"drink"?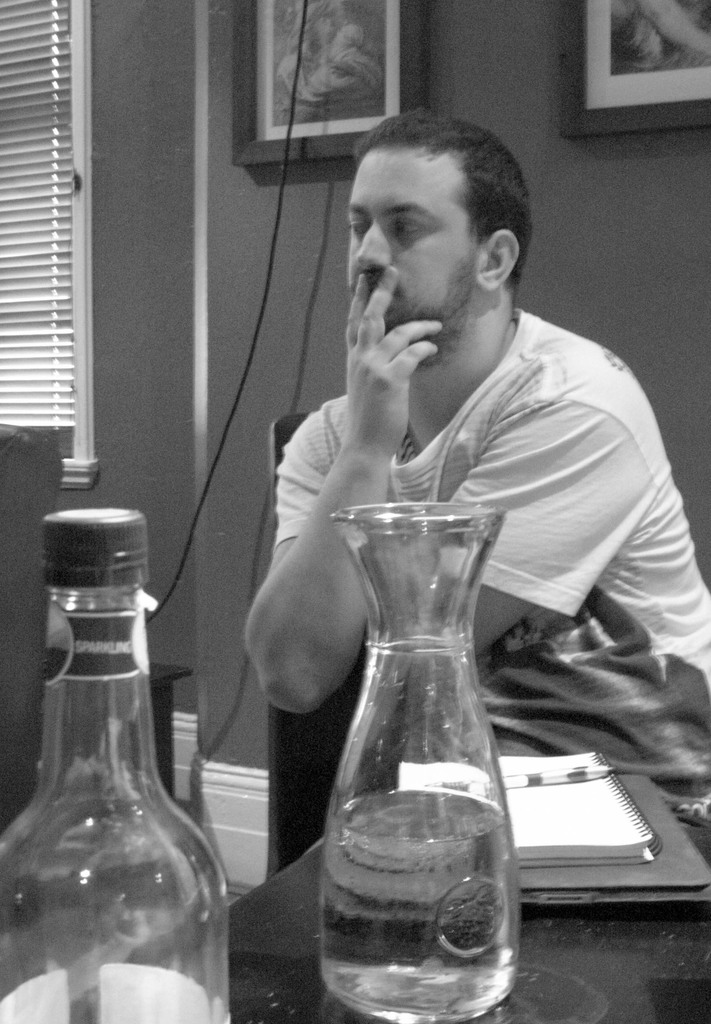
(x1=320, y1=791, x2=520, y2=1023)
